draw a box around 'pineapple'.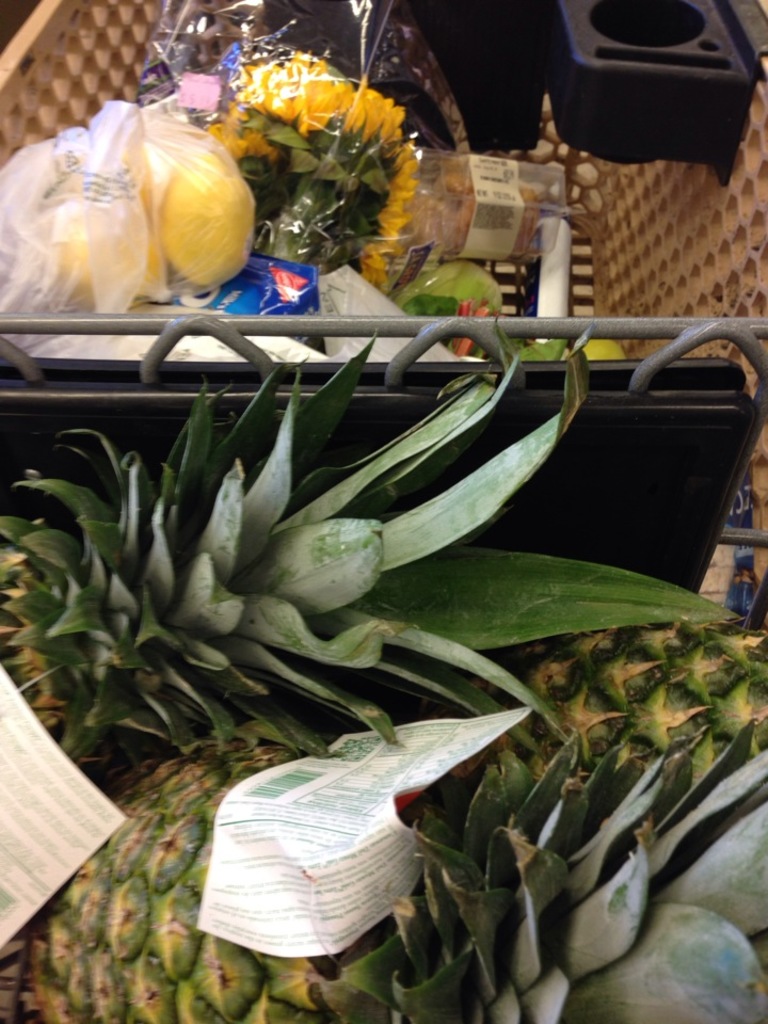
0 334 745 766.
